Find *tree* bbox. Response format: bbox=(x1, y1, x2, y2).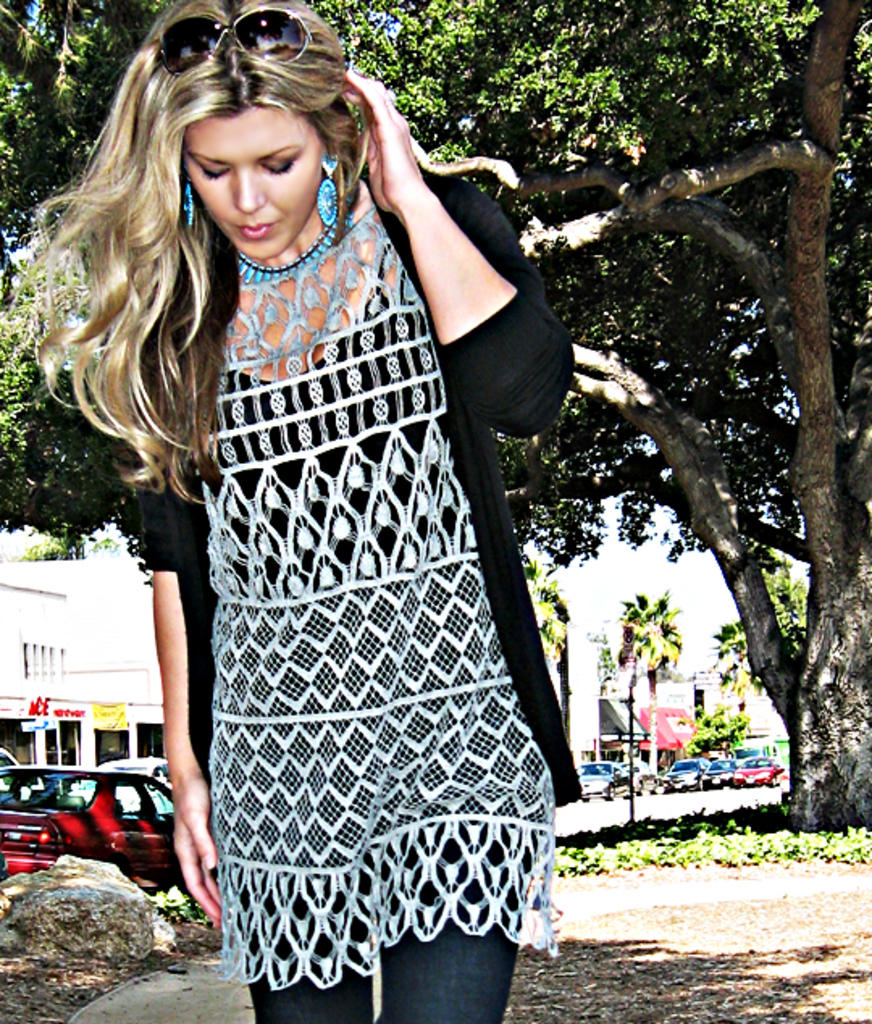
bbox=(0, 528, 115, 562).
